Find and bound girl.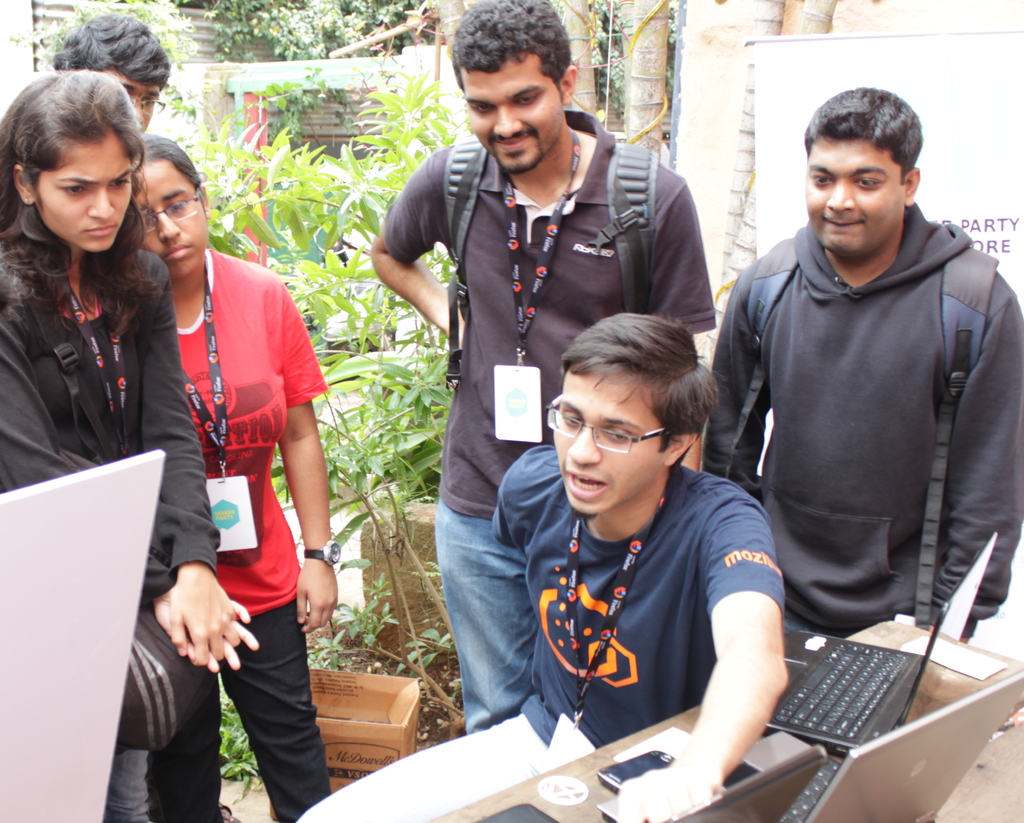
Bound: bbox=(0, 68, 260, 822).
